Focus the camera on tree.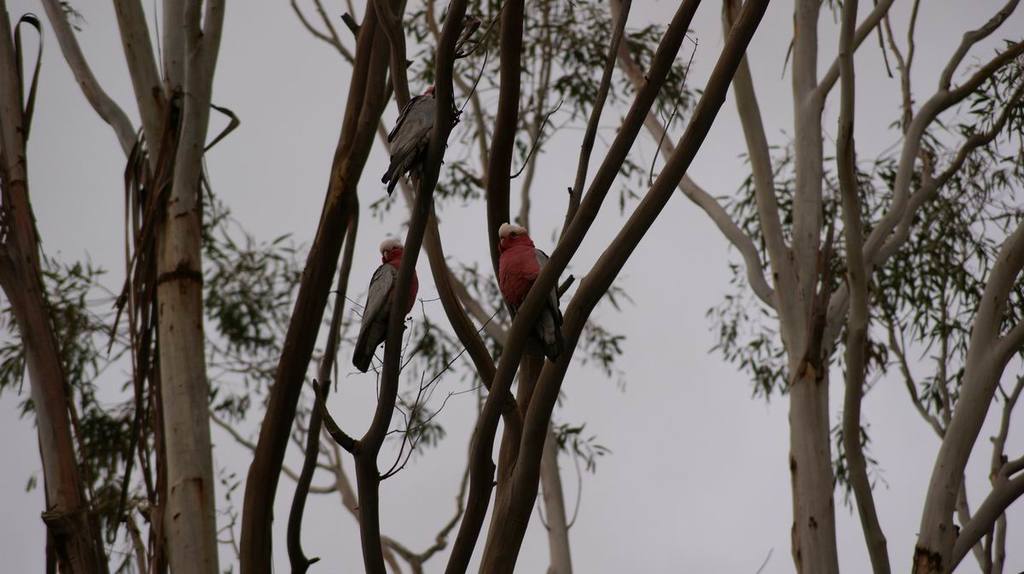
Focus region: (0, 0, 1023, 573).
